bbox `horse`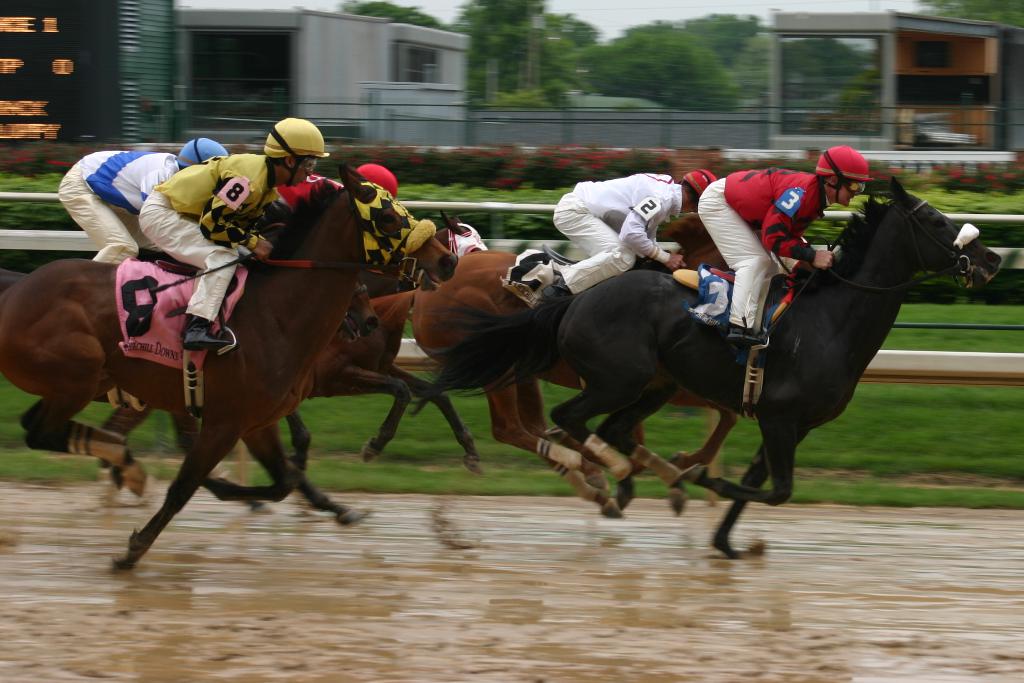
select_region(324, 212, 765, 518)
